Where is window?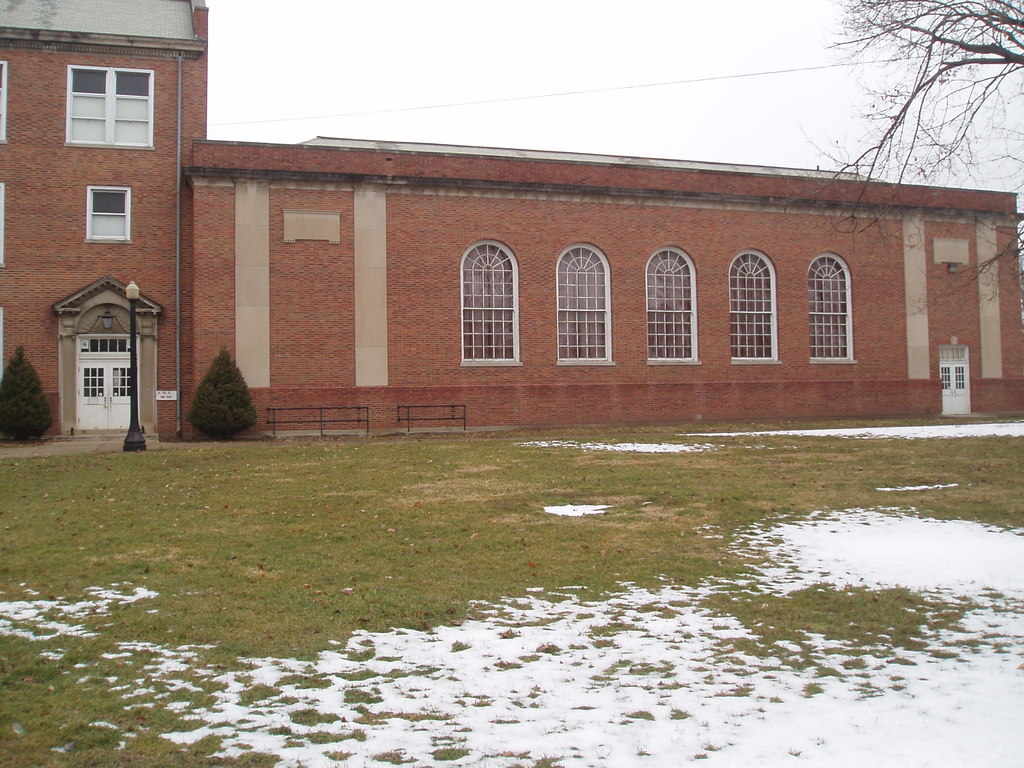
{"x1": 51, "y1": 35, "x2": 174, "y2": 157}.
